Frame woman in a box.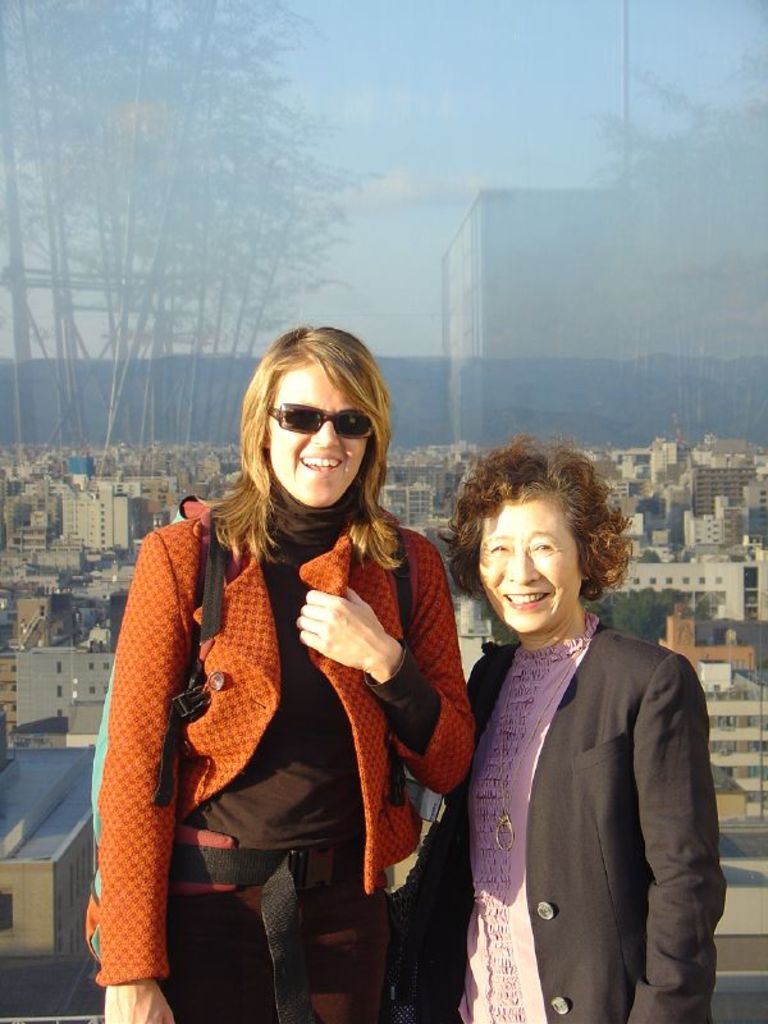
left=445, top=429, right=707, bottom=1023.
